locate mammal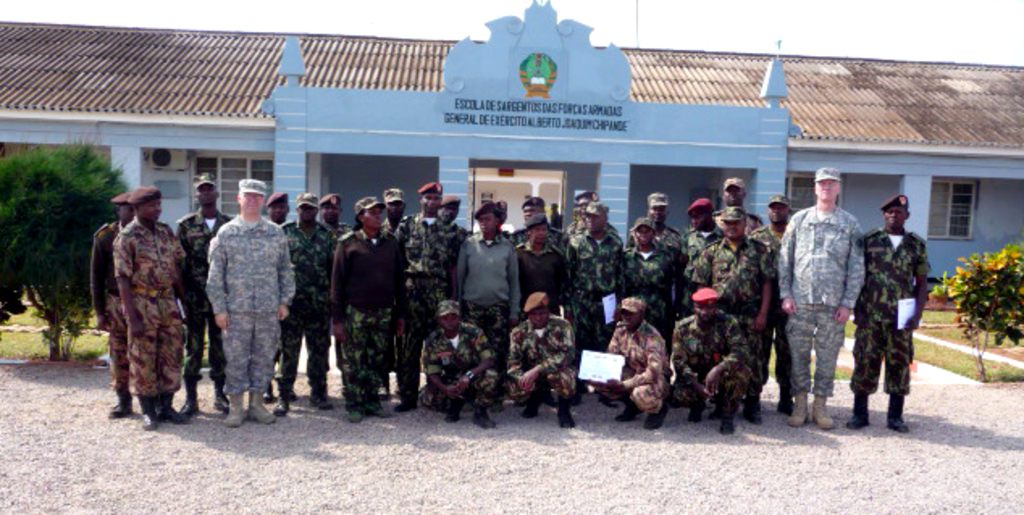
[850,197,932,431]
